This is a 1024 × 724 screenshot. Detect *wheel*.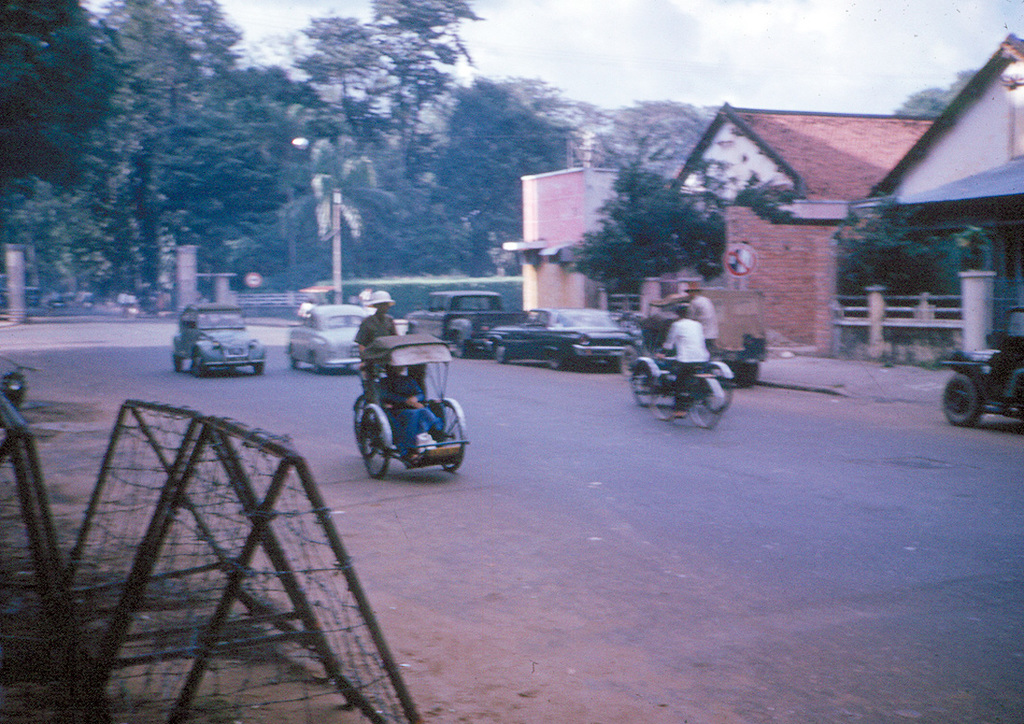
left=357, top=404, right=391, bottom=477.
